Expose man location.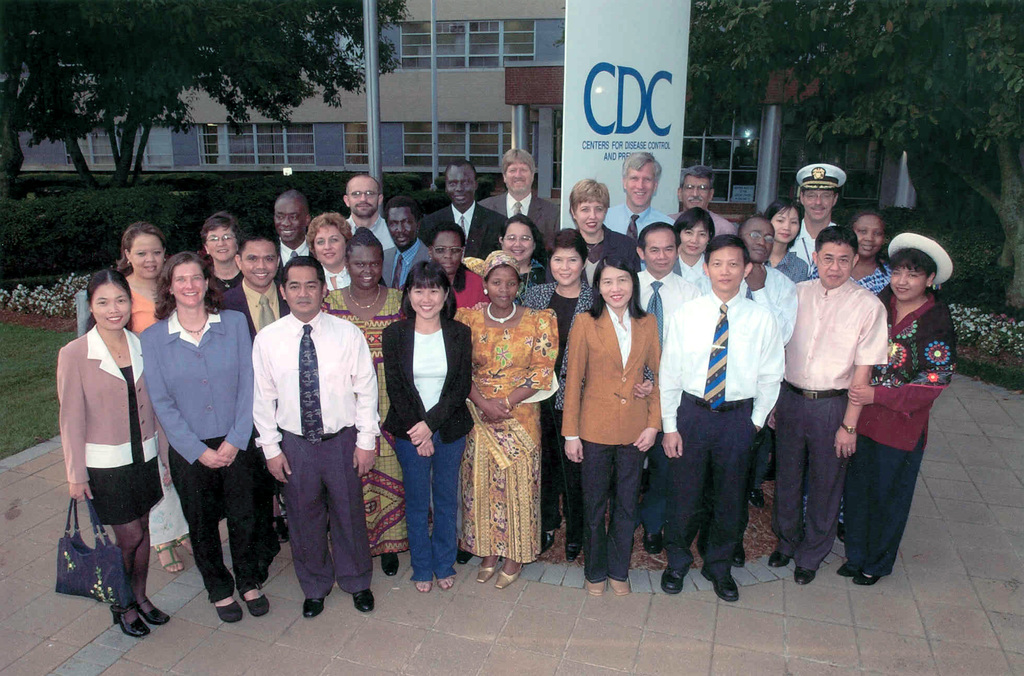
Exposed at [658,232,785,602].
